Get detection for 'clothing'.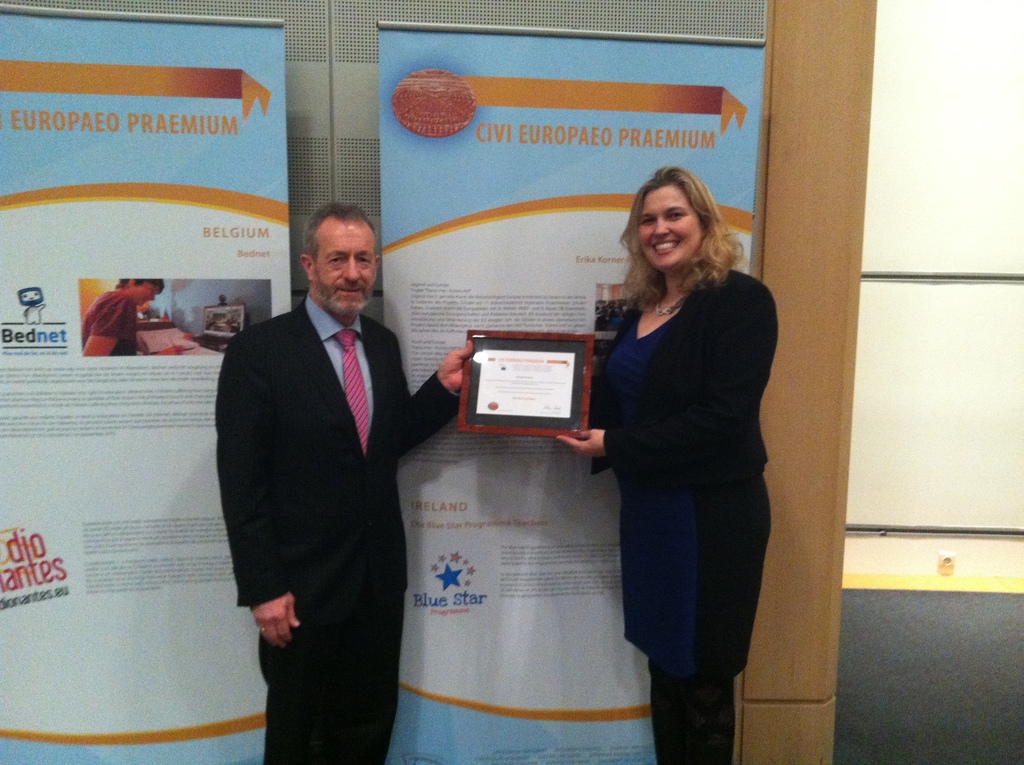
Detection: select_region(216, 296, 469, 764).
